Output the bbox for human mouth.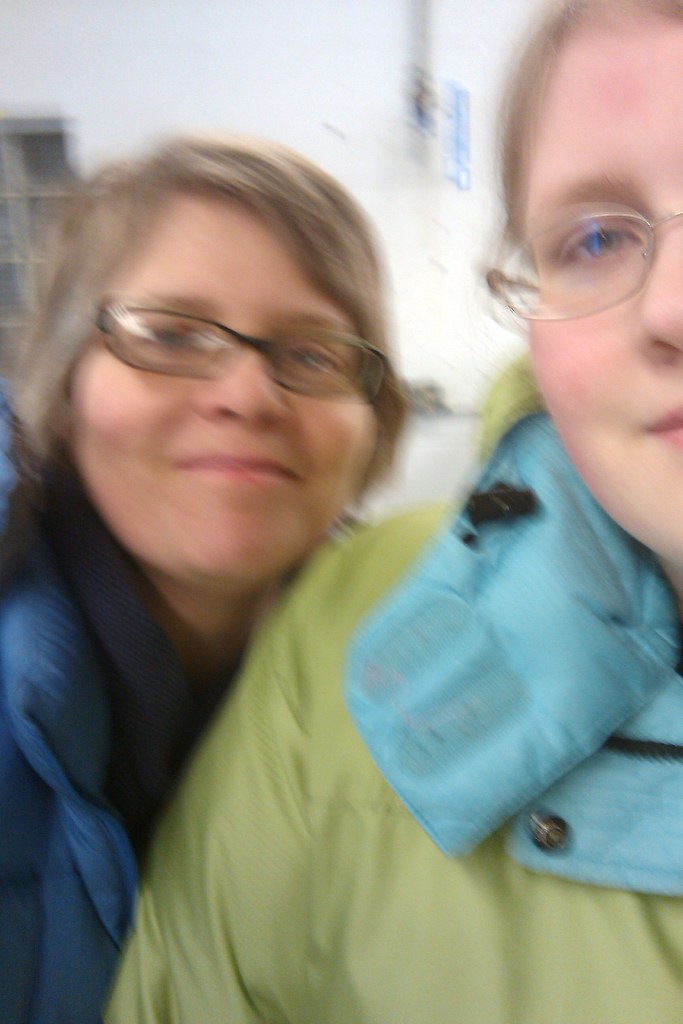
locate(162, 438, 302, 487).
